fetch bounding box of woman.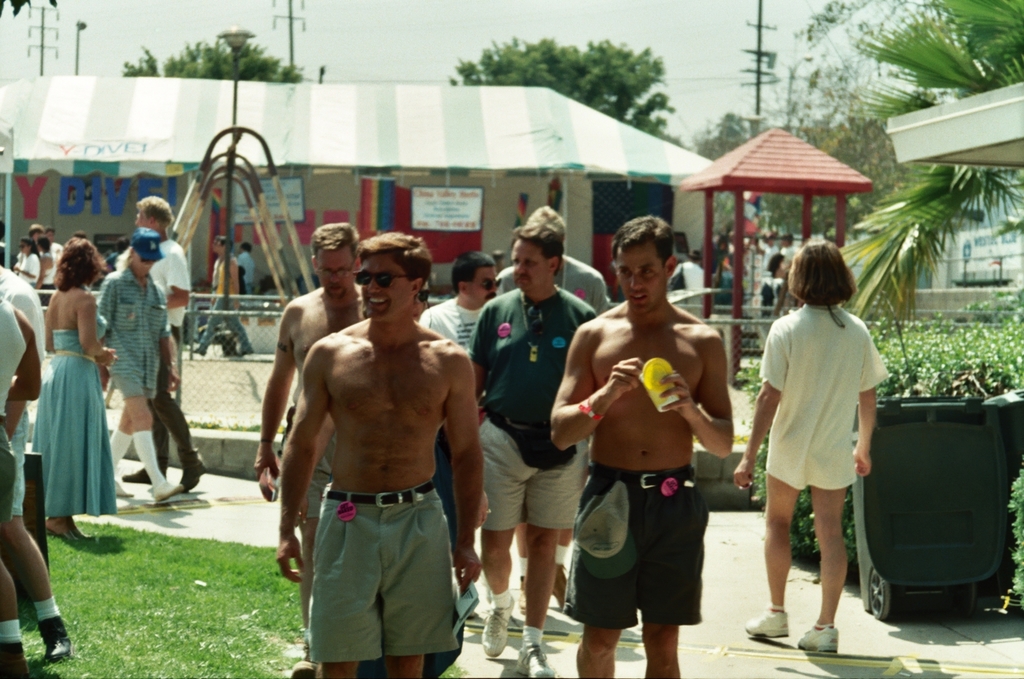
Bbox: locate(32, 234, 115, 543).
